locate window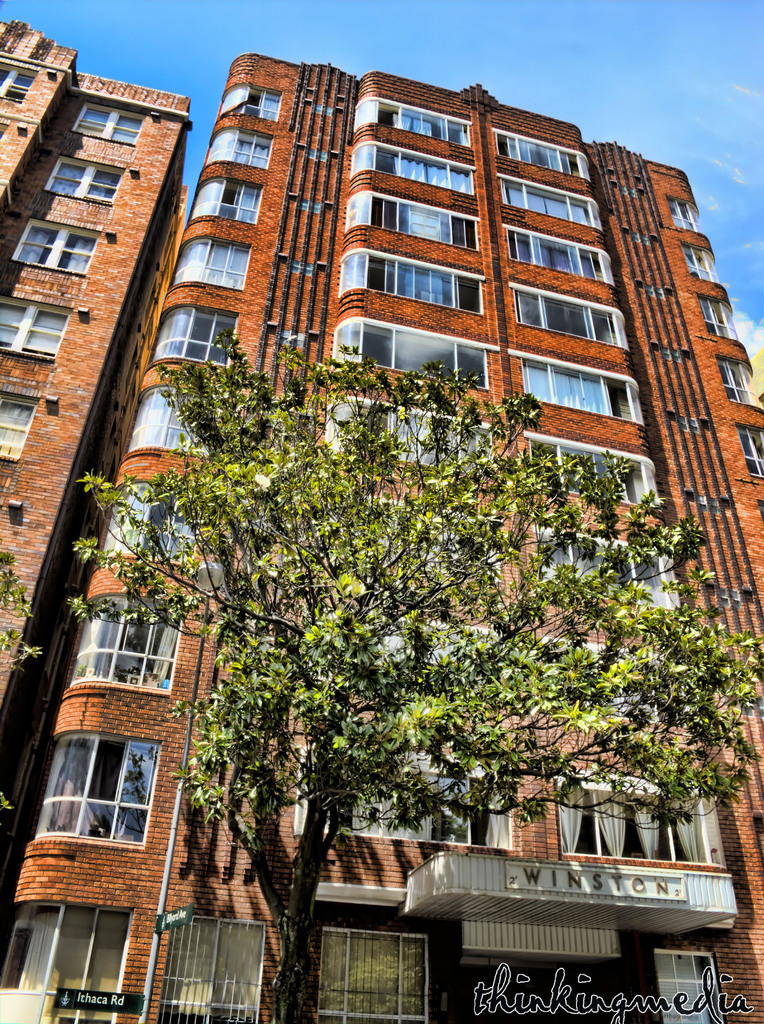
209 134 268 168
